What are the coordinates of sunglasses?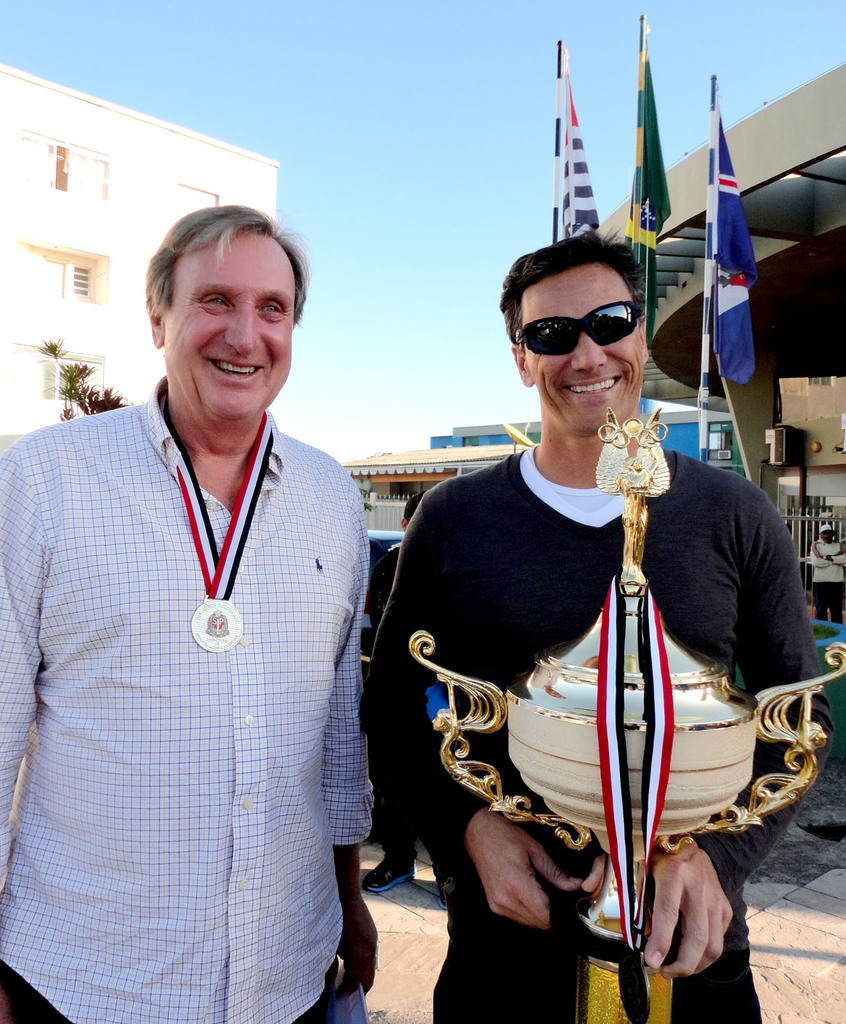
[x1=514, y1=302, x2=638, y2=358].
